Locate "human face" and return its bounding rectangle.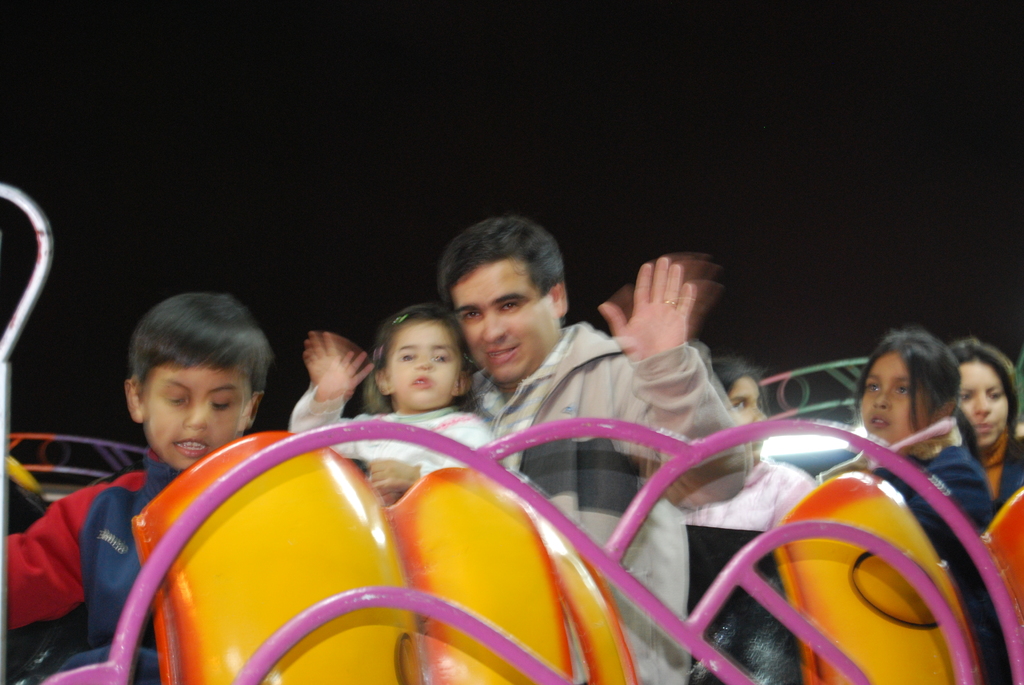
[957,351,1007,451].
